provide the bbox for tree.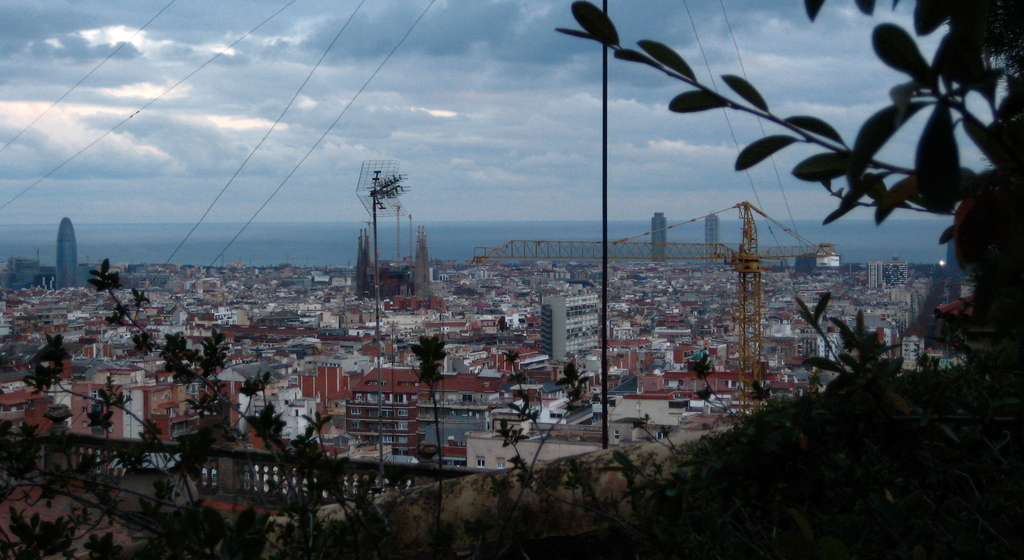
Rect(0, 0, 1023, 559).
